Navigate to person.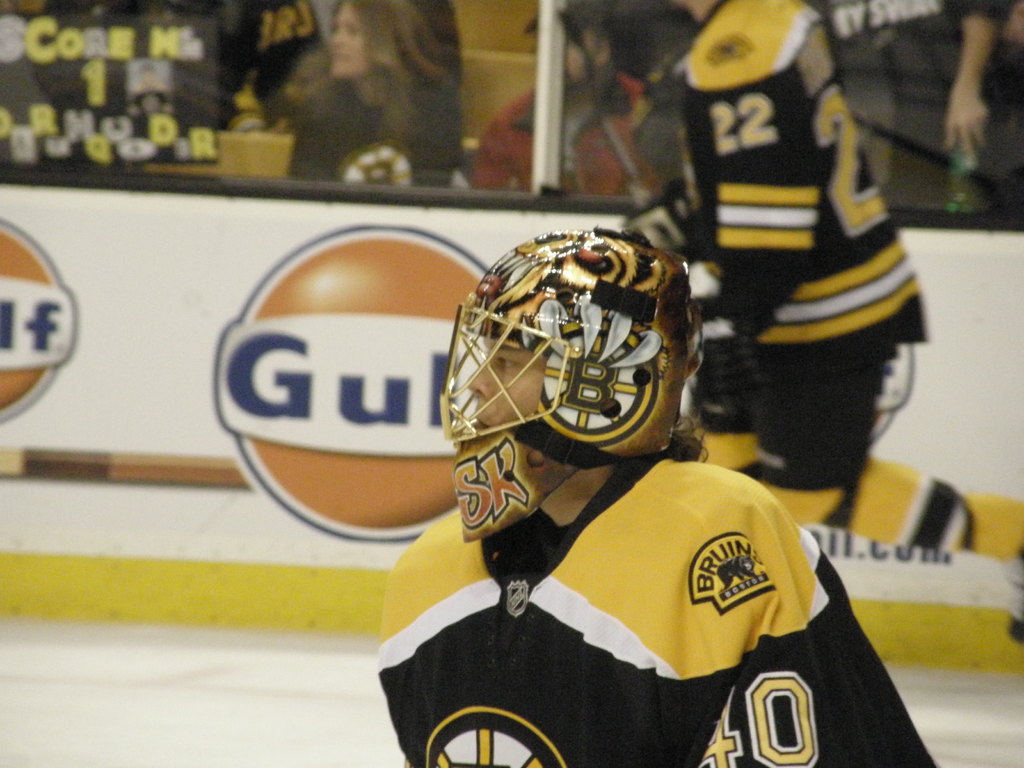
Navigation target: x1=468 y1=0 x2=674 y2=204.
